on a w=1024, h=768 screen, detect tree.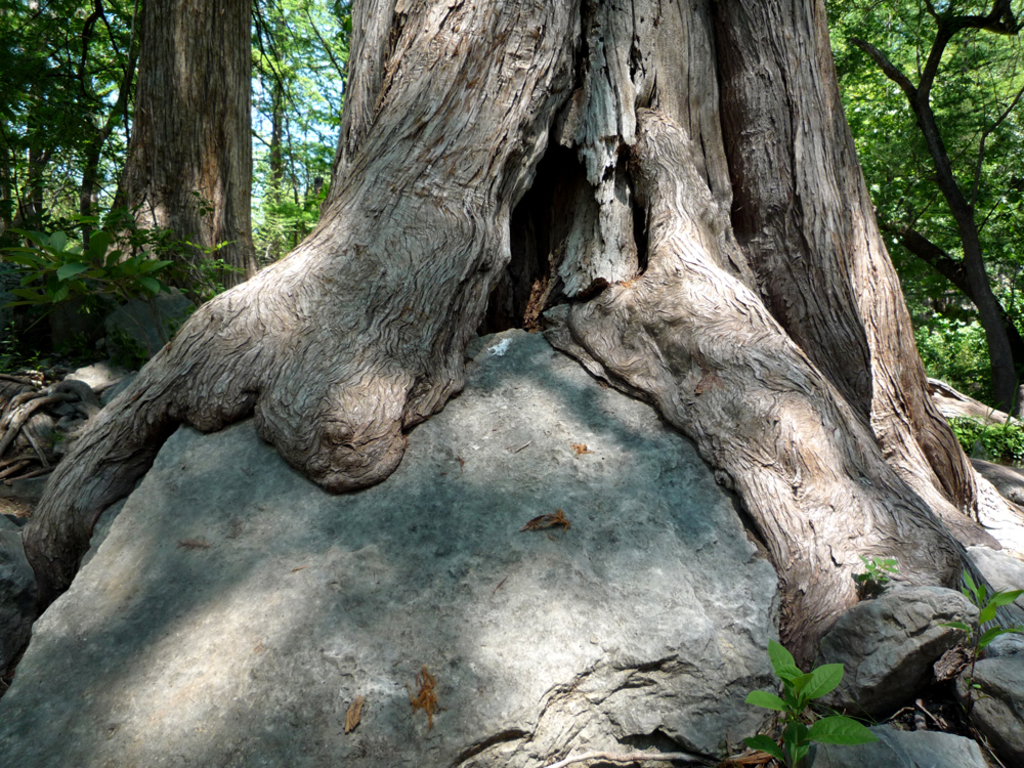
(28, 0, 1023, 701).
